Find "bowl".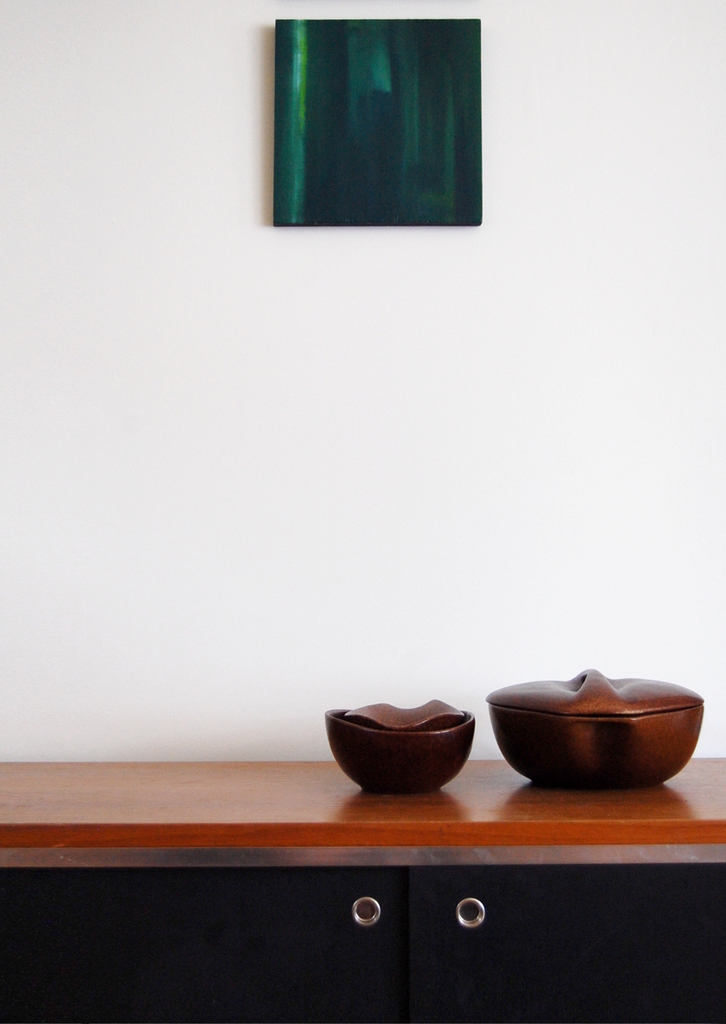
491 677 714 799.
